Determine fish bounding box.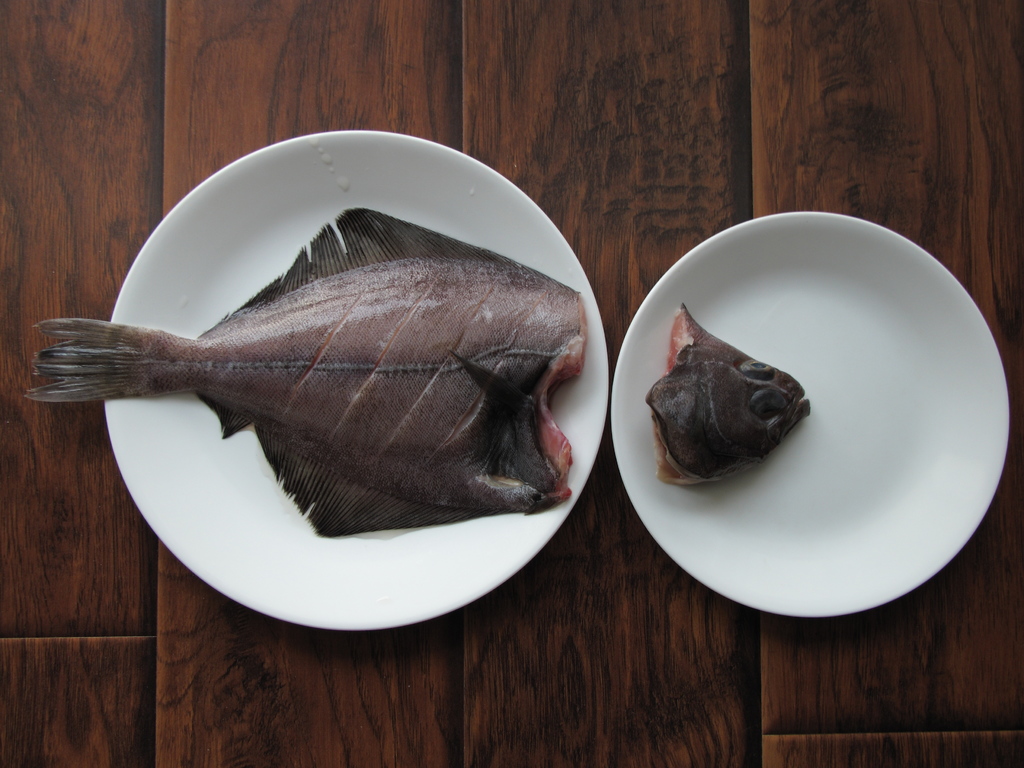
Determined: (x1=49, y1=209, x2=620, y2=552).
